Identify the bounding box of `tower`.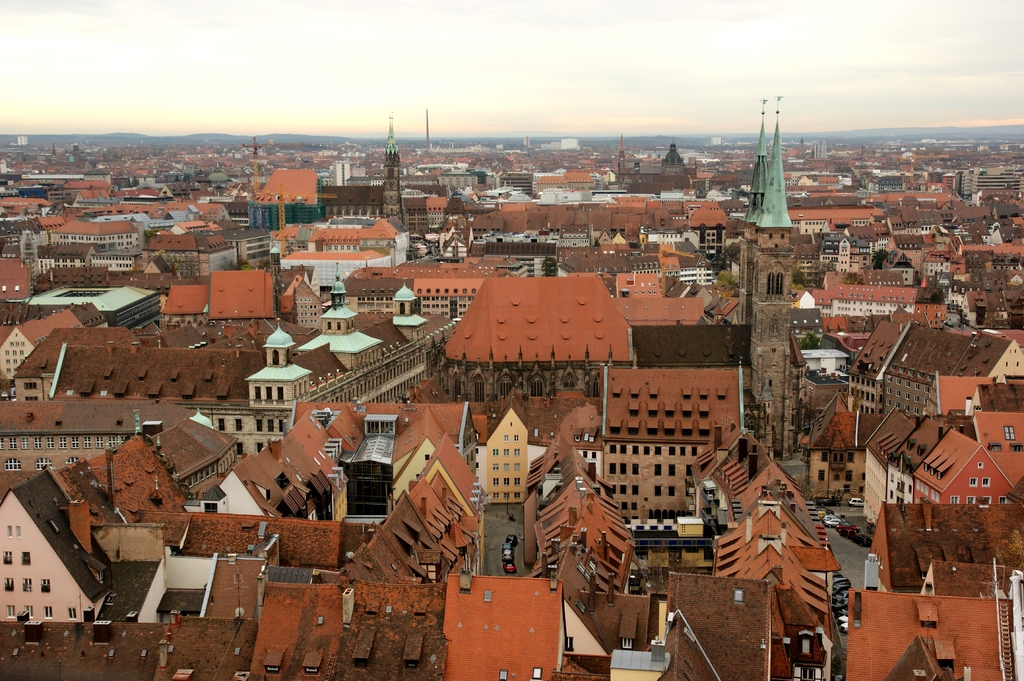
425,109,429,148.
